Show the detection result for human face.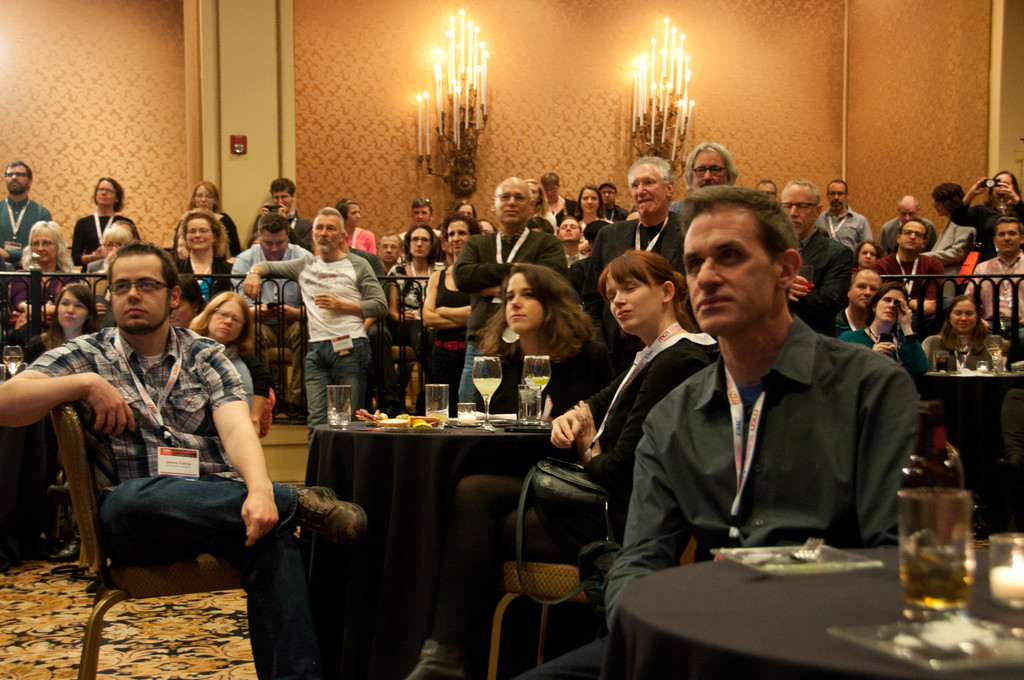
BBox(186, 219, 212, 251).
